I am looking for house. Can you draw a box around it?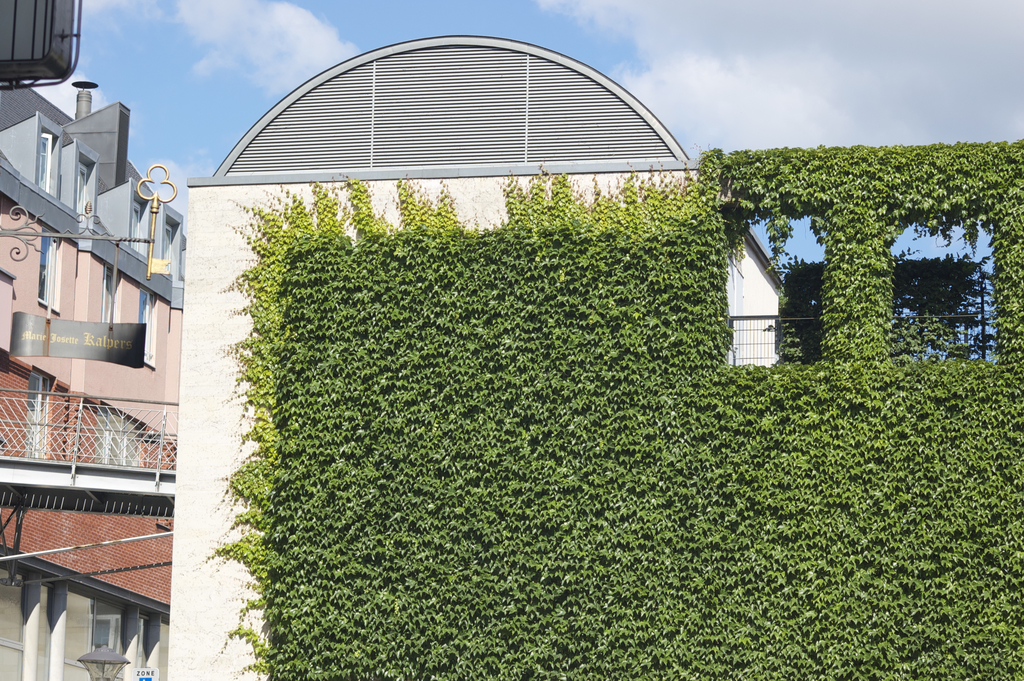
Sure, the bounding box is select_region(165, 51, 1023, 680).
